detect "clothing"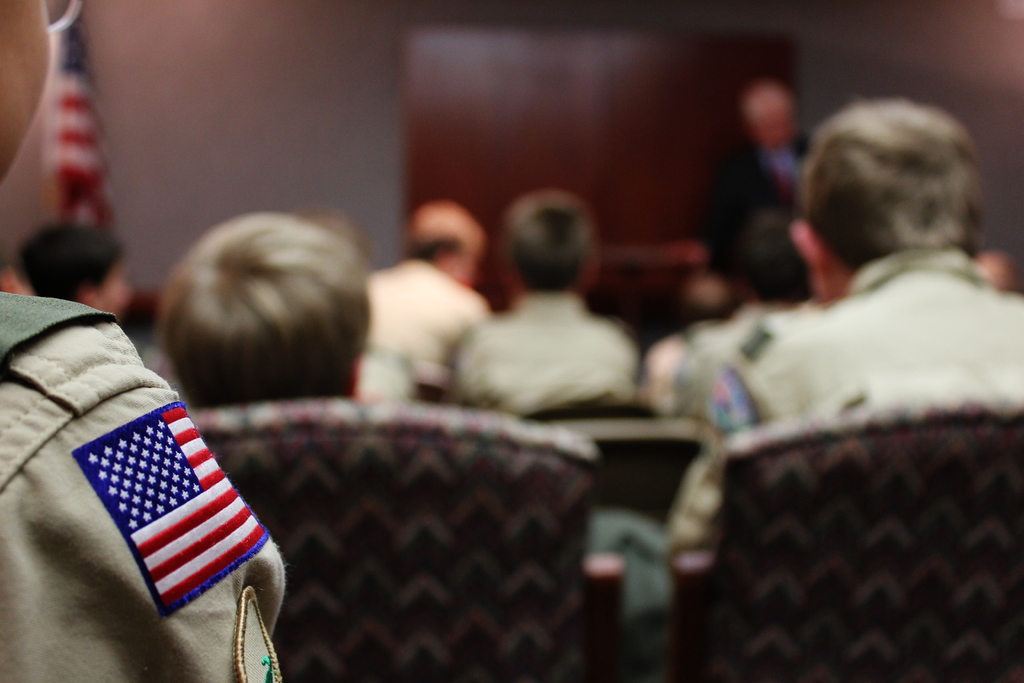
box(364, 249, 486, 384)
